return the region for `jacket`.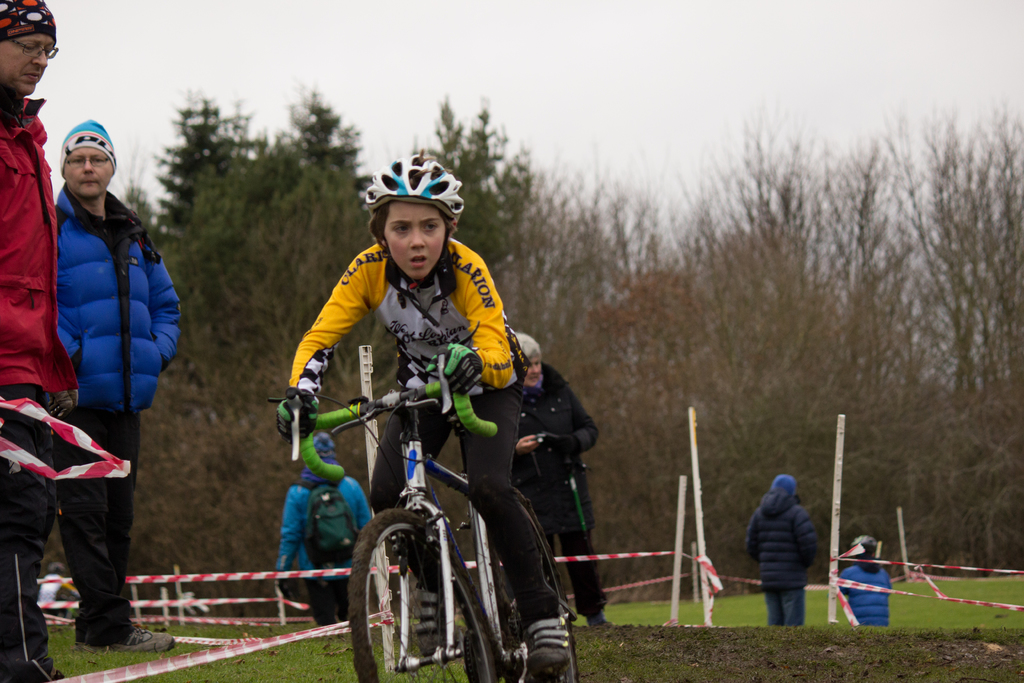
(x1=744, y1=491, x2=820, y2=592).
